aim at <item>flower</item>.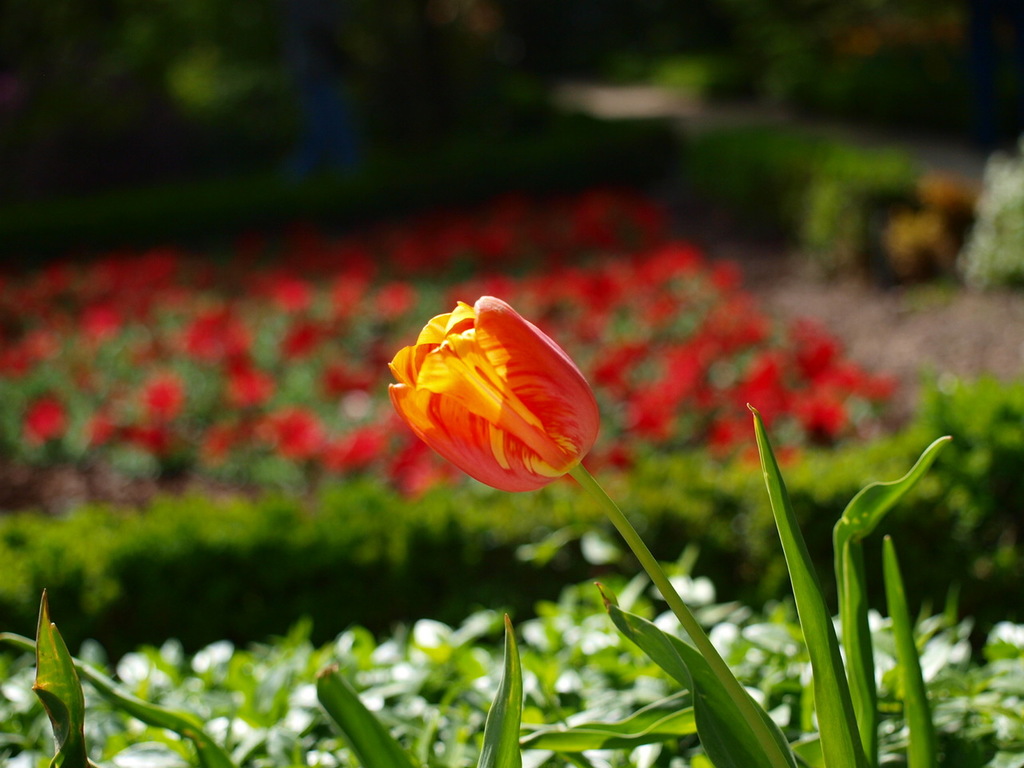
Aimed at [x1=384, y1=294, x2=616, y2=486].
